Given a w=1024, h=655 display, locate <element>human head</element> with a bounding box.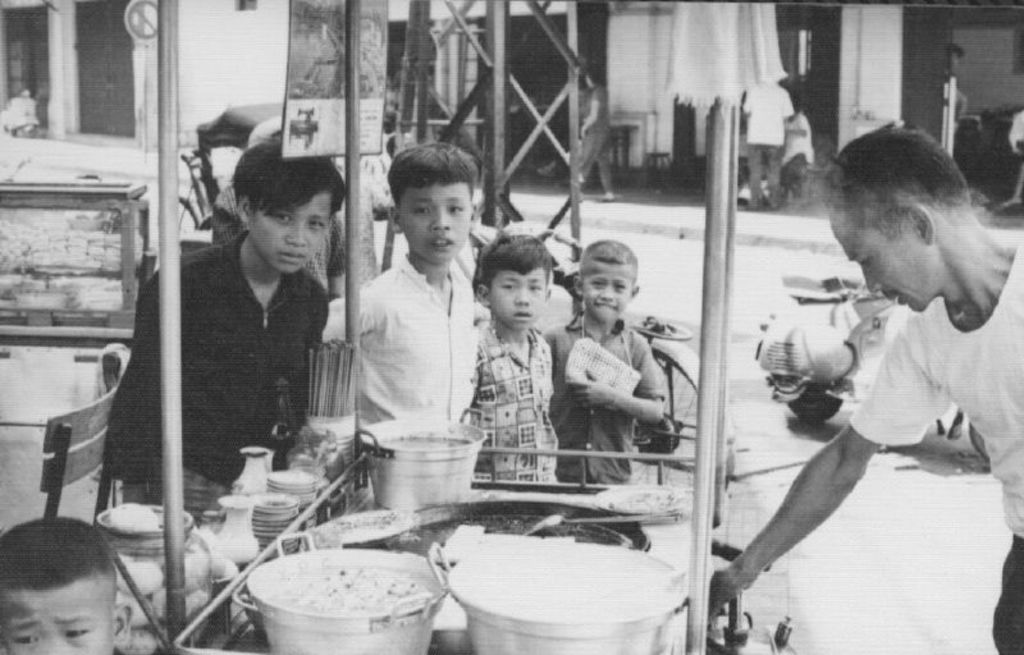
Located: x1=570 y1=238 x2=640 y2=321.
